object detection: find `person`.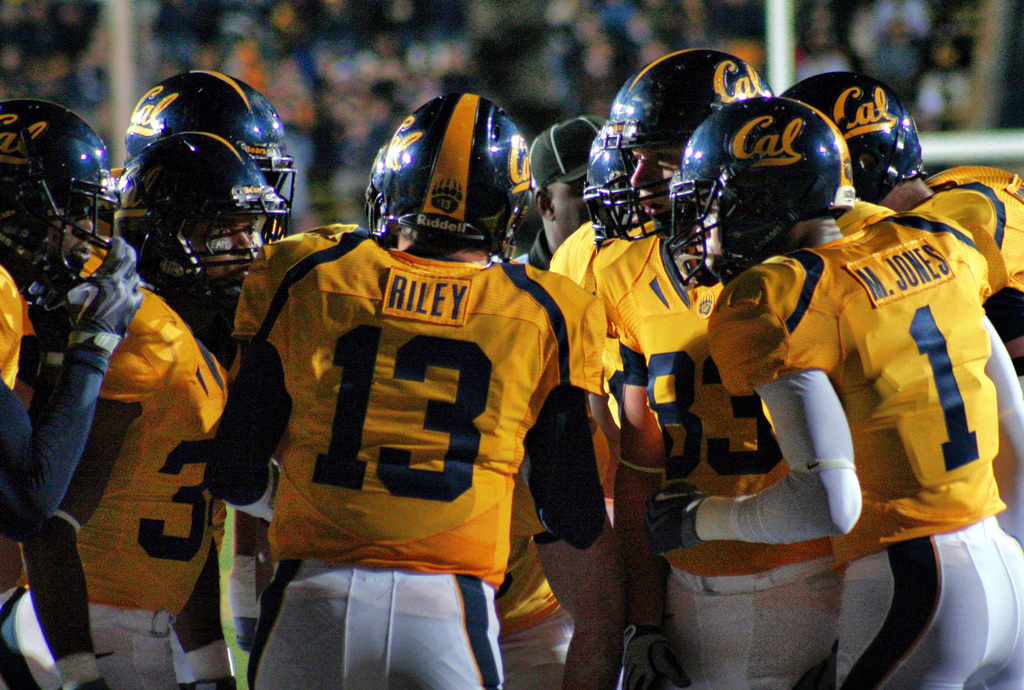
x1=587, y1=49, x2=839, y2=689.
